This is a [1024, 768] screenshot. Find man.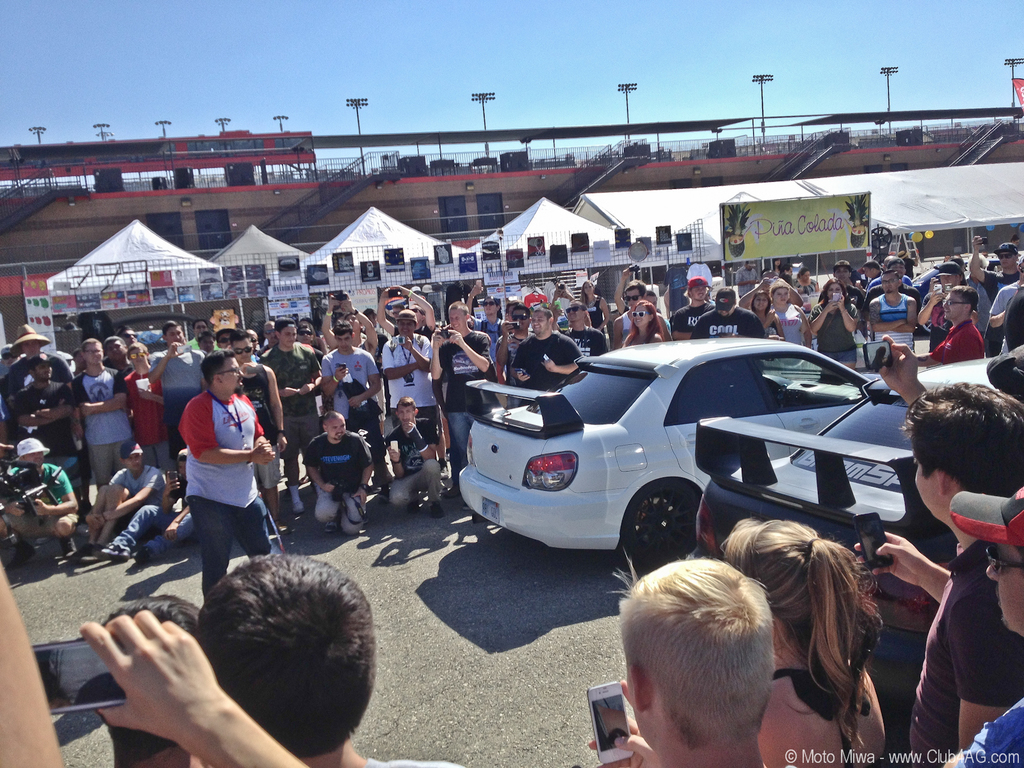
Bounding box: pyautogui.locateOnScreen(191, 557, 465, 767).
